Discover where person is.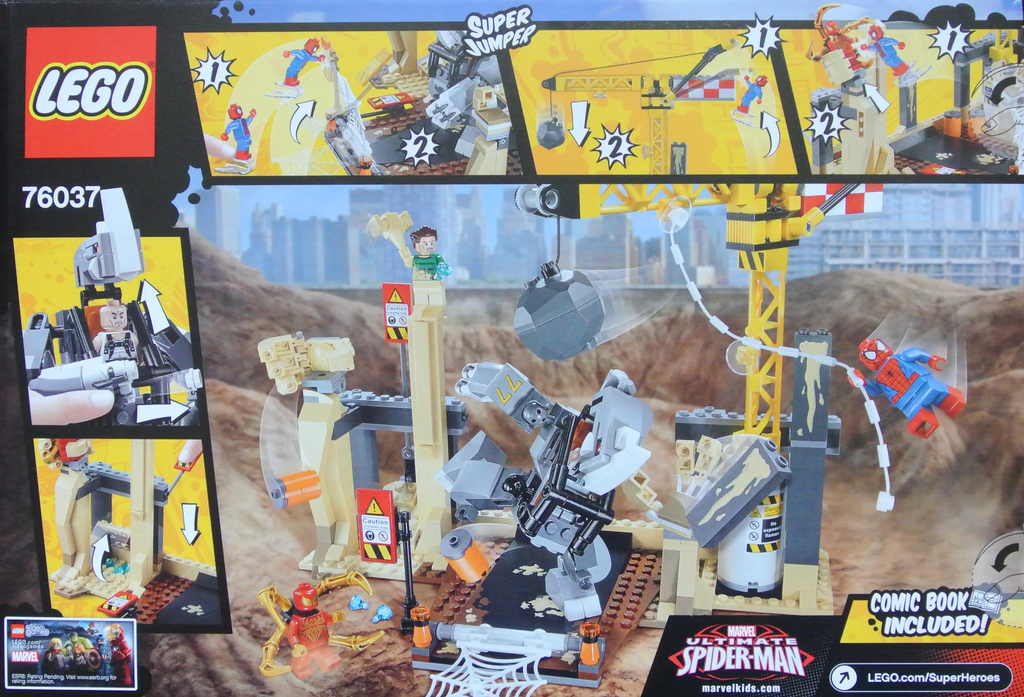
Discovered at 257/566/380/674.
